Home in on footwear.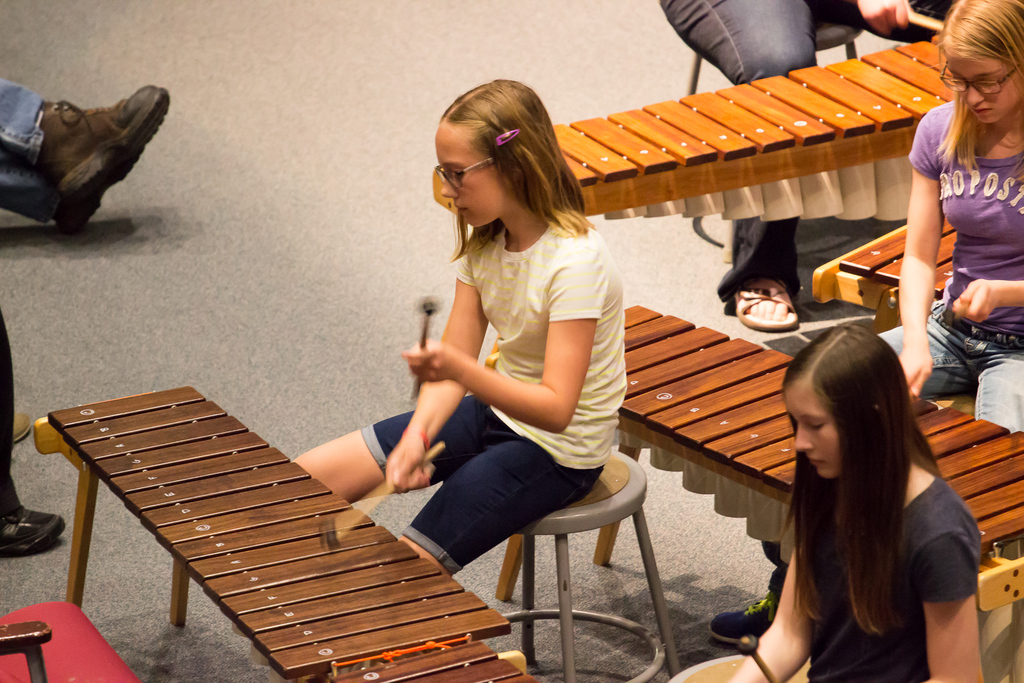
Homed in at [2, 409, 31, 441].
